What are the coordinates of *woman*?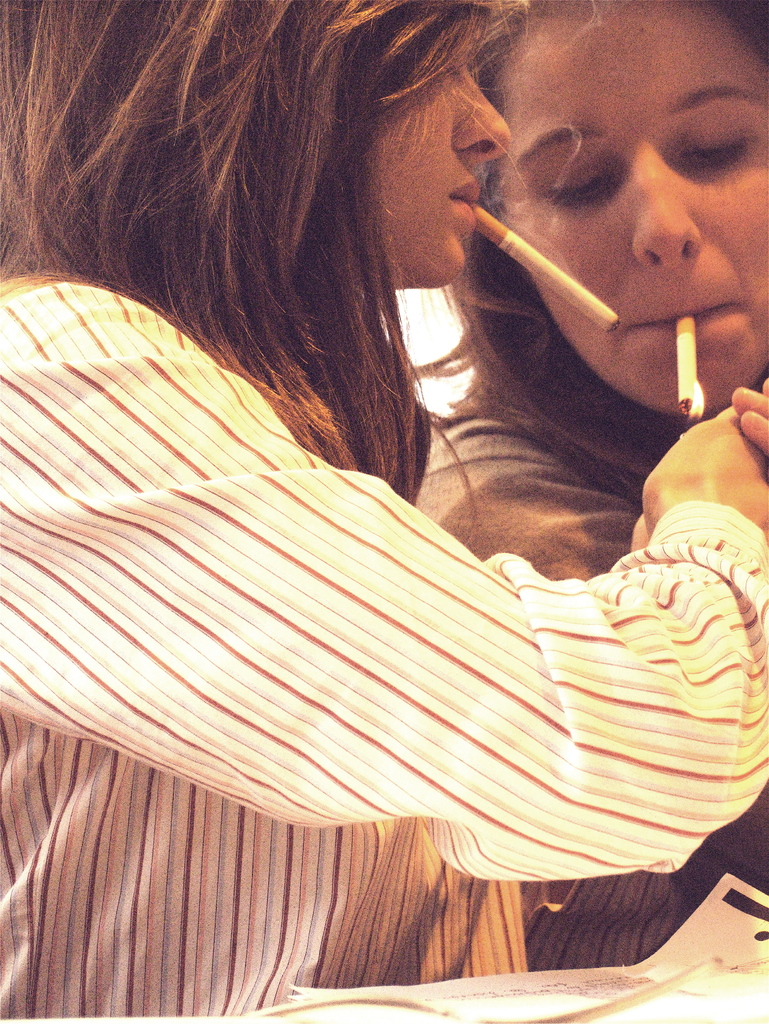
pyautogui.locateOnScreen(415, 5, 763, 909).
